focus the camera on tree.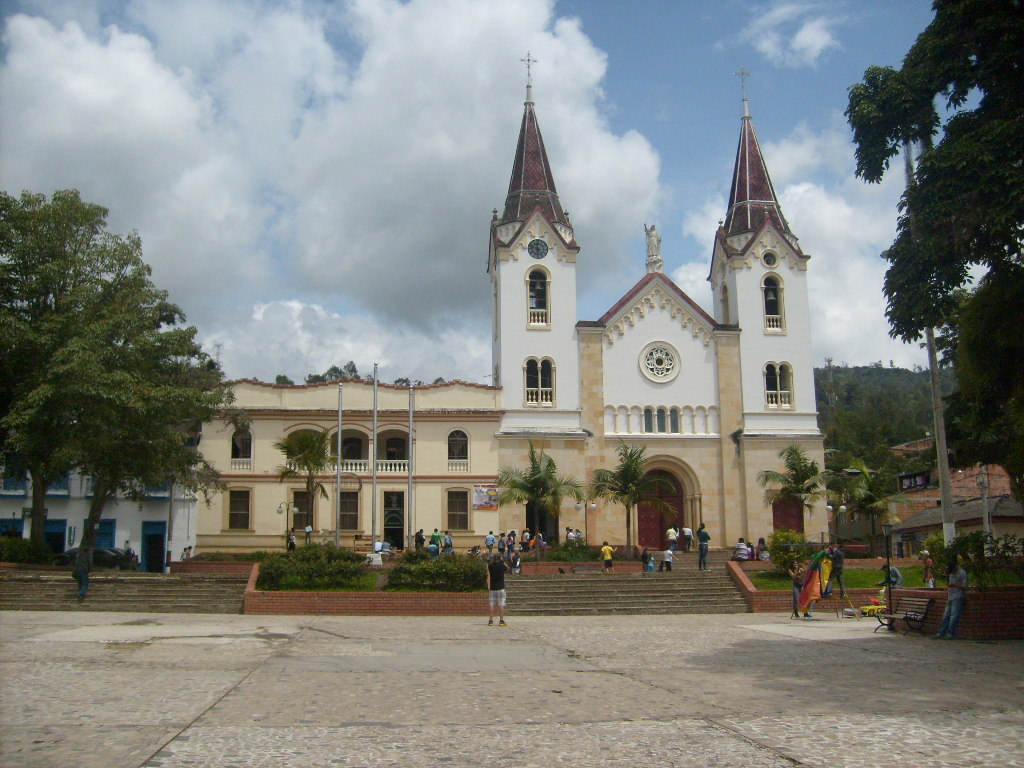
Focus region: Rect(824, 356, 965, 477).
